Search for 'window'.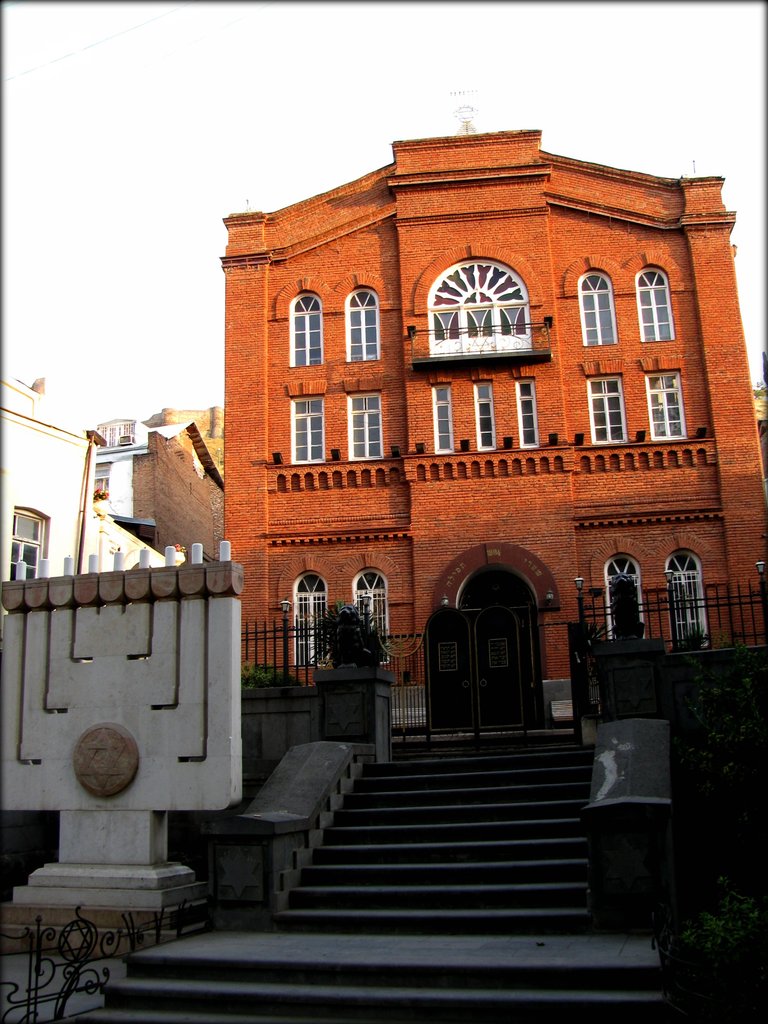
Found at [x1=573, y1=271, x2=623, y2=353].
